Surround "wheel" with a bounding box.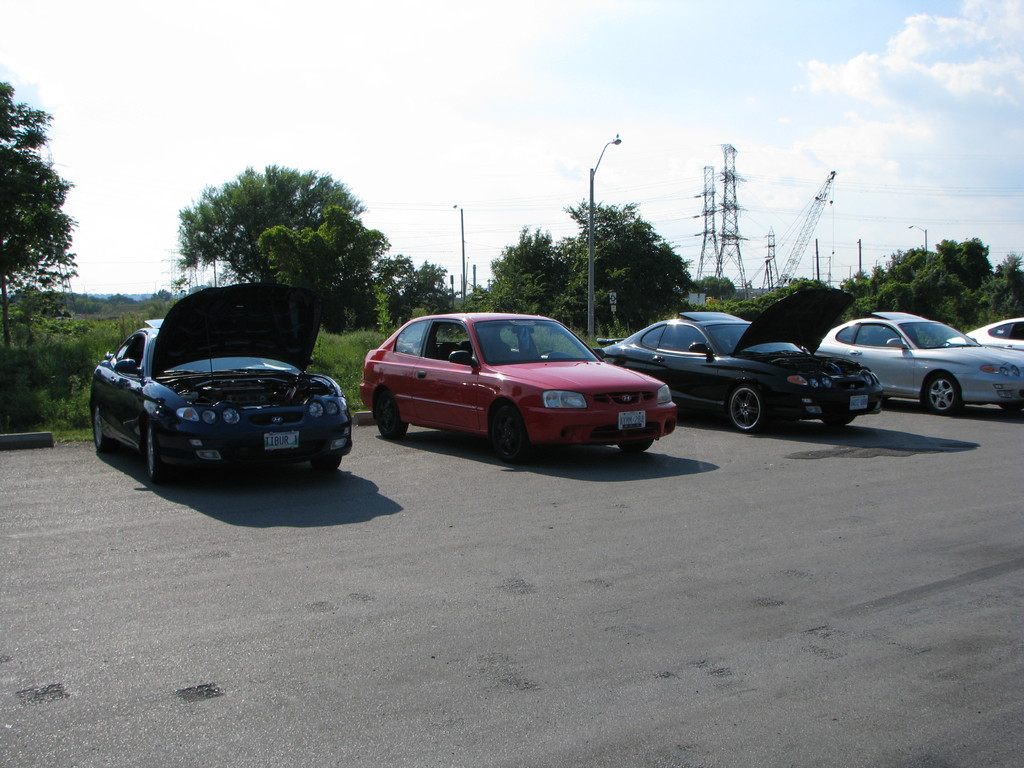
[left=821, top=414, right=852, bottom=426].
